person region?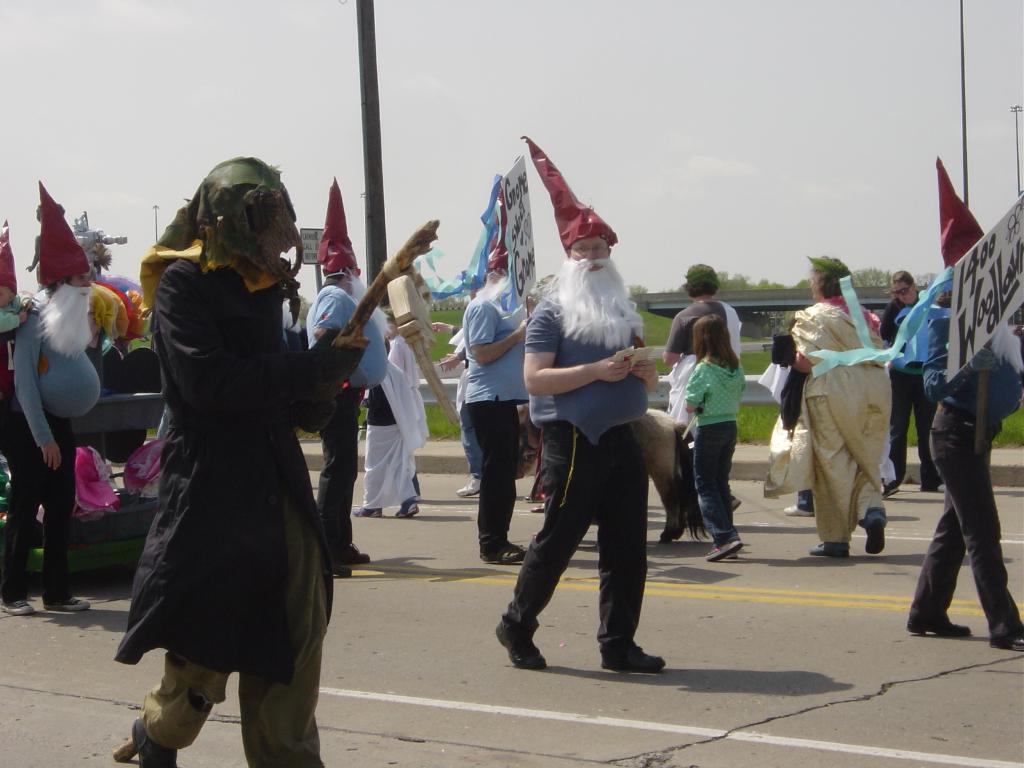
bbox(303, 180, 389, 580)
